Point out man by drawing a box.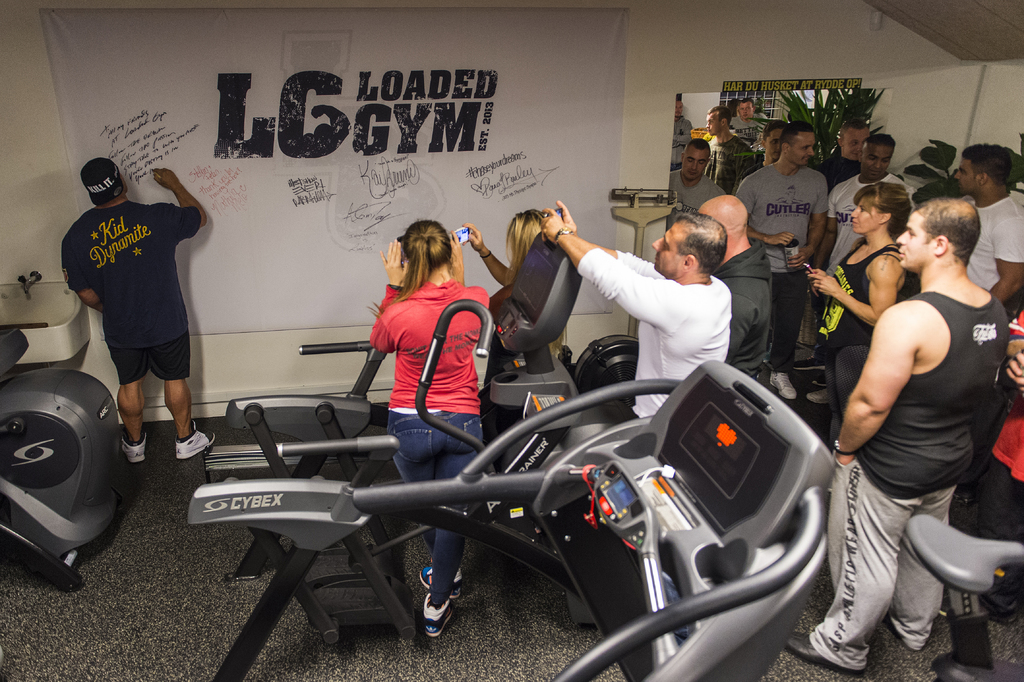
l=952, t=143, r=1023, b=302.
